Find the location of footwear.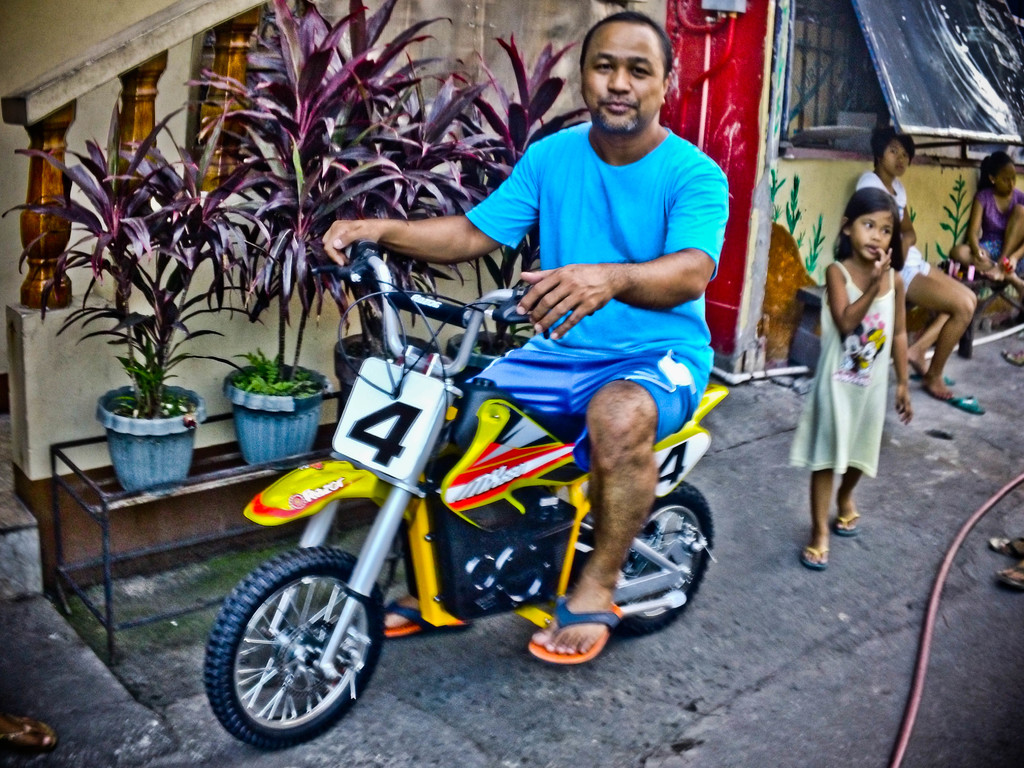
Location: l=985, t=532, r=1023, b=559.
